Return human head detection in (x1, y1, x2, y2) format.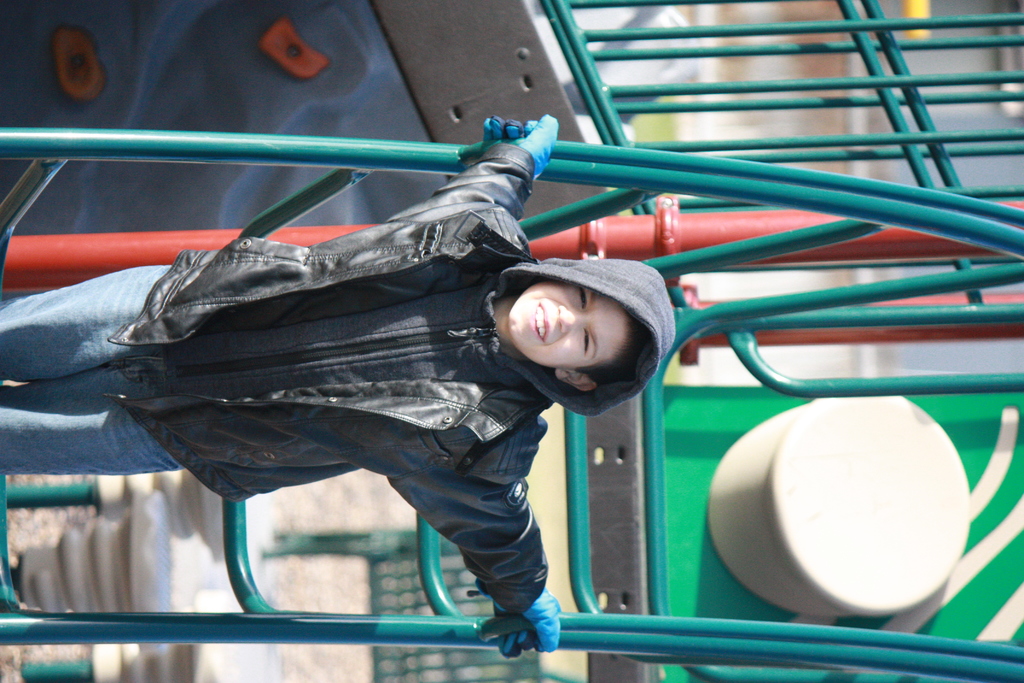
(482, 251, 680, 415).
